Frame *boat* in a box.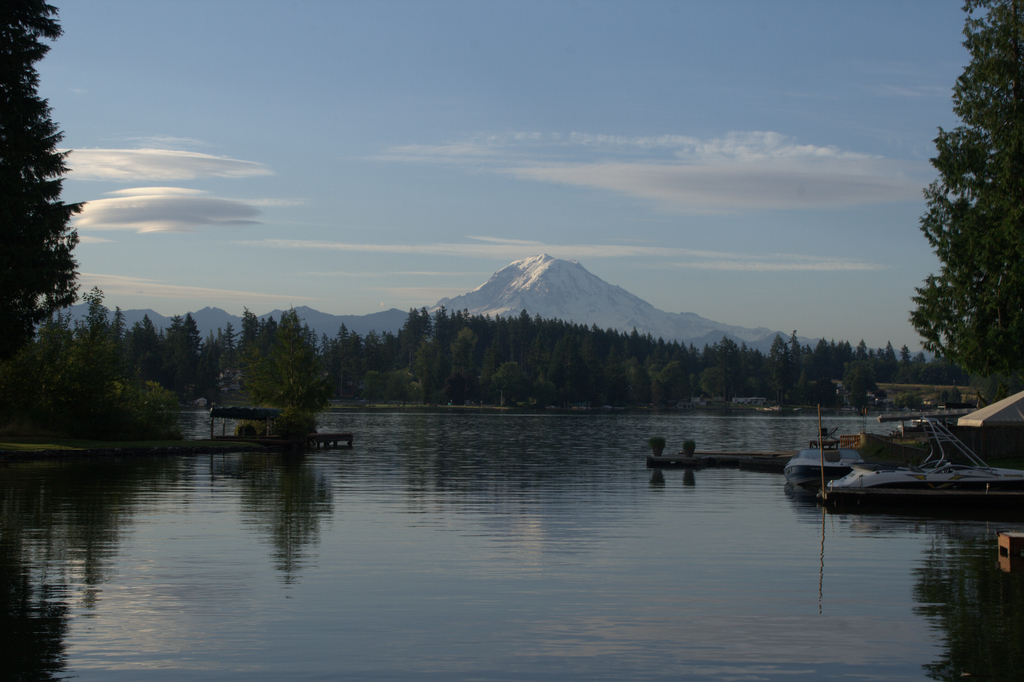
<region>808, 446, 1023, 489</region>.
